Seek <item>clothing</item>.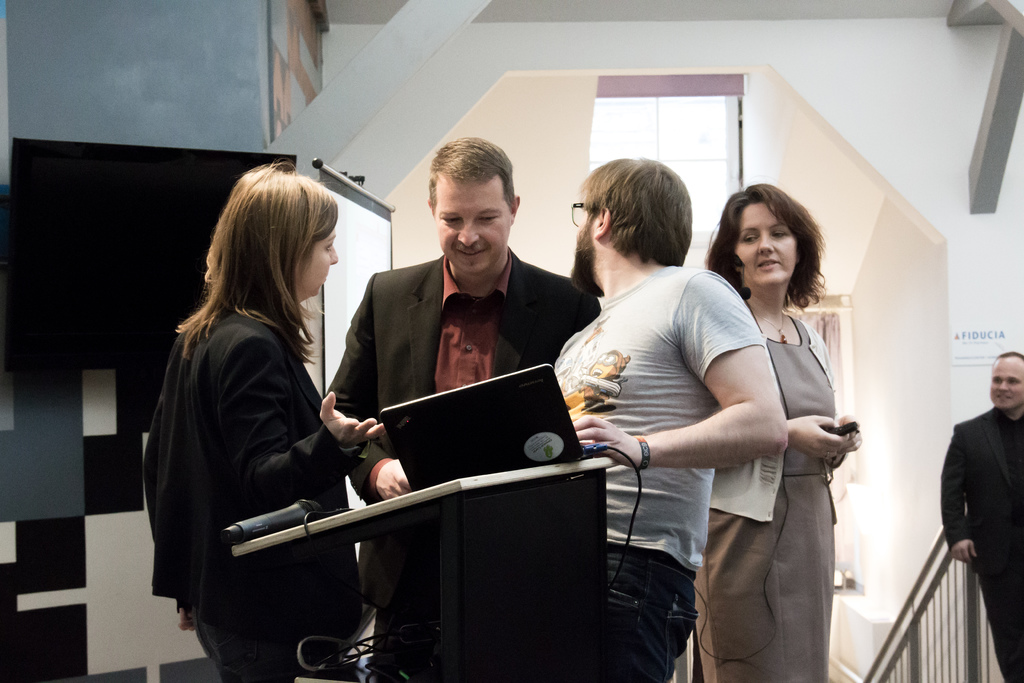
x1=693 y1=309 x2=832 y2=682.
